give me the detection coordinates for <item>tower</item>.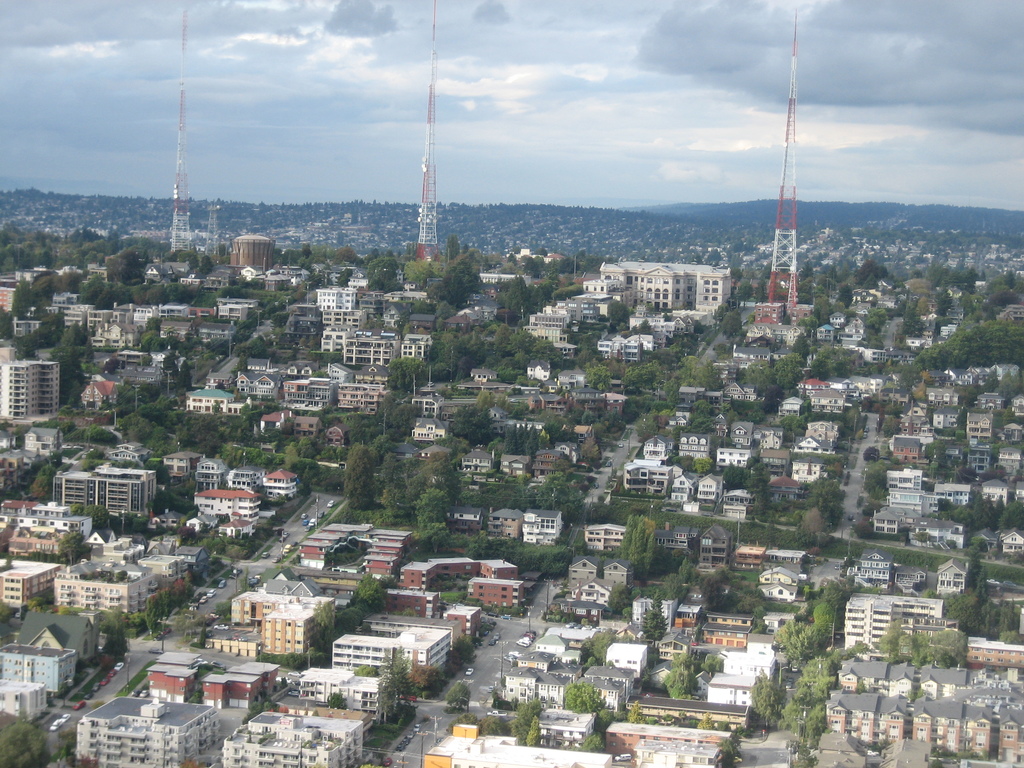
<box>173,1,191,264</box>.
